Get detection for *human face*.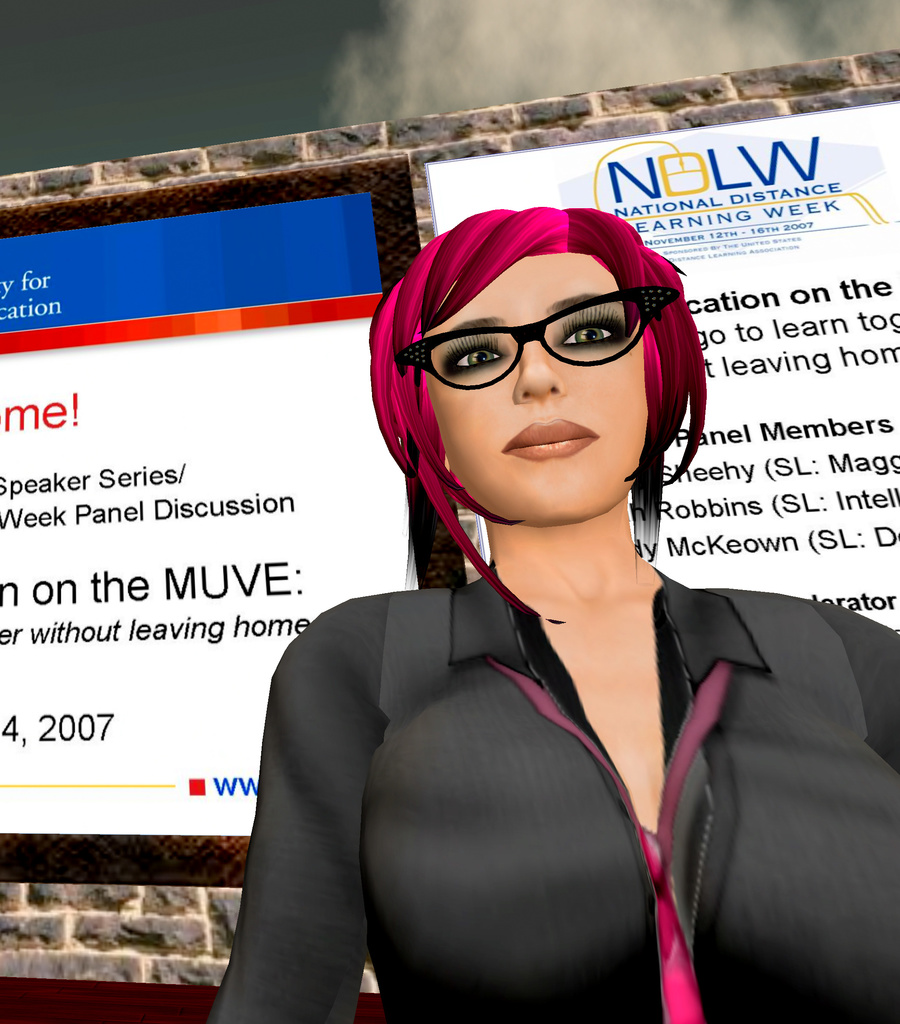
Detection: left=425, top=249, right=649, bottom=513.
